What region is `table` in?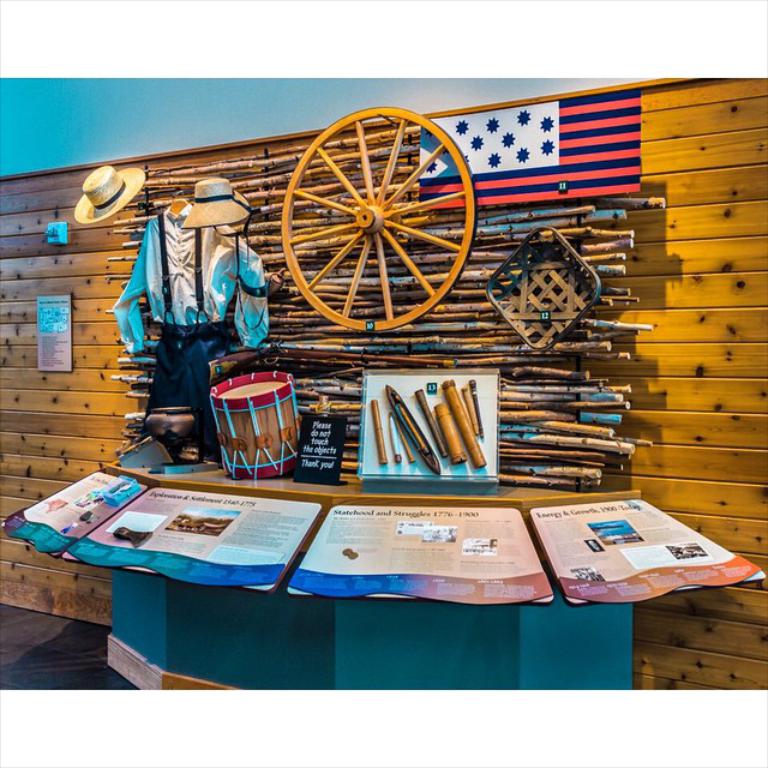
0 455 767 692.
